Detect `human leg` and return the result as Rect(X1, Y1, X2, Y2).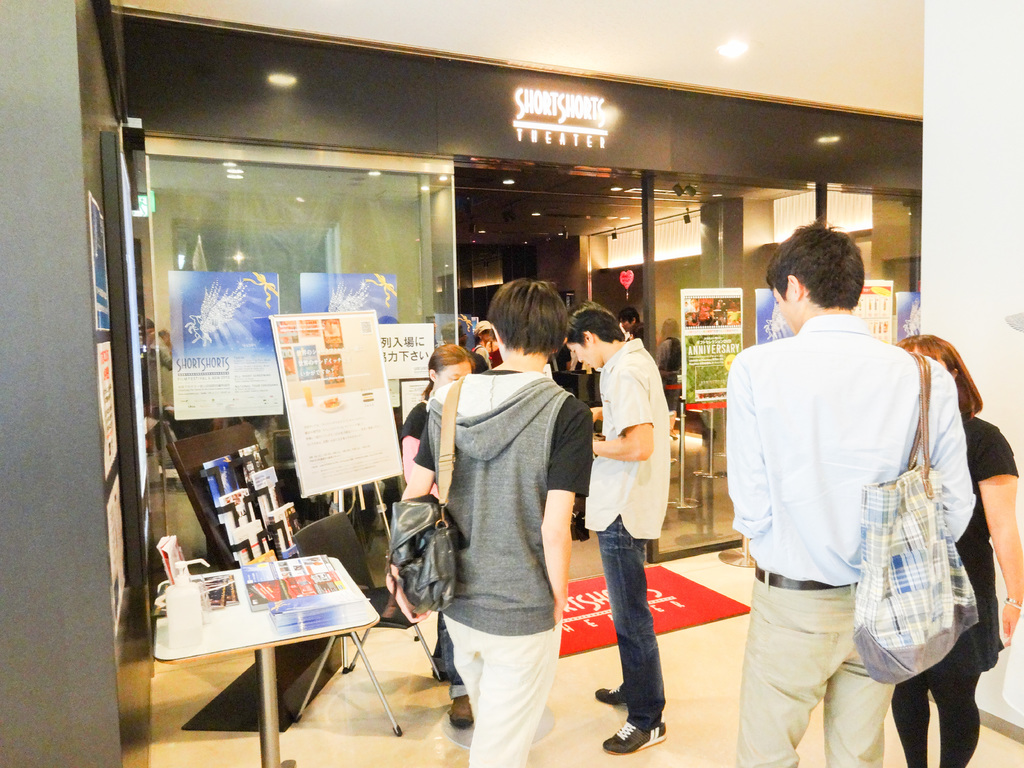
Rect(931, 639, 985, 767).
